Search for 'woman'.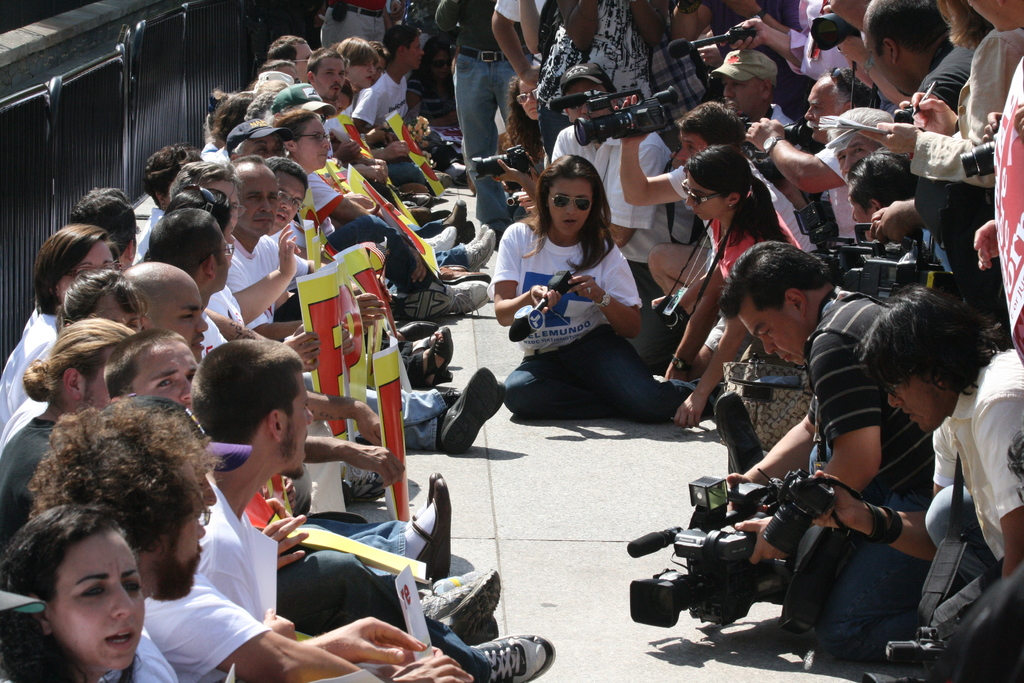
Found at Rect(274, 110, 349, 181).
